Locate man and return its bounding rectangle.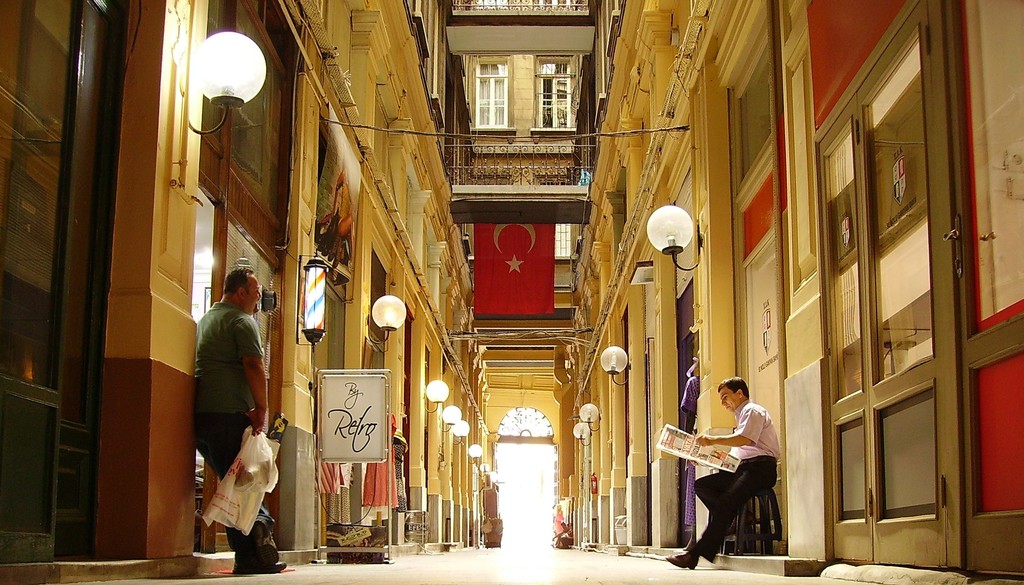
[202, 274, 287, 576].
